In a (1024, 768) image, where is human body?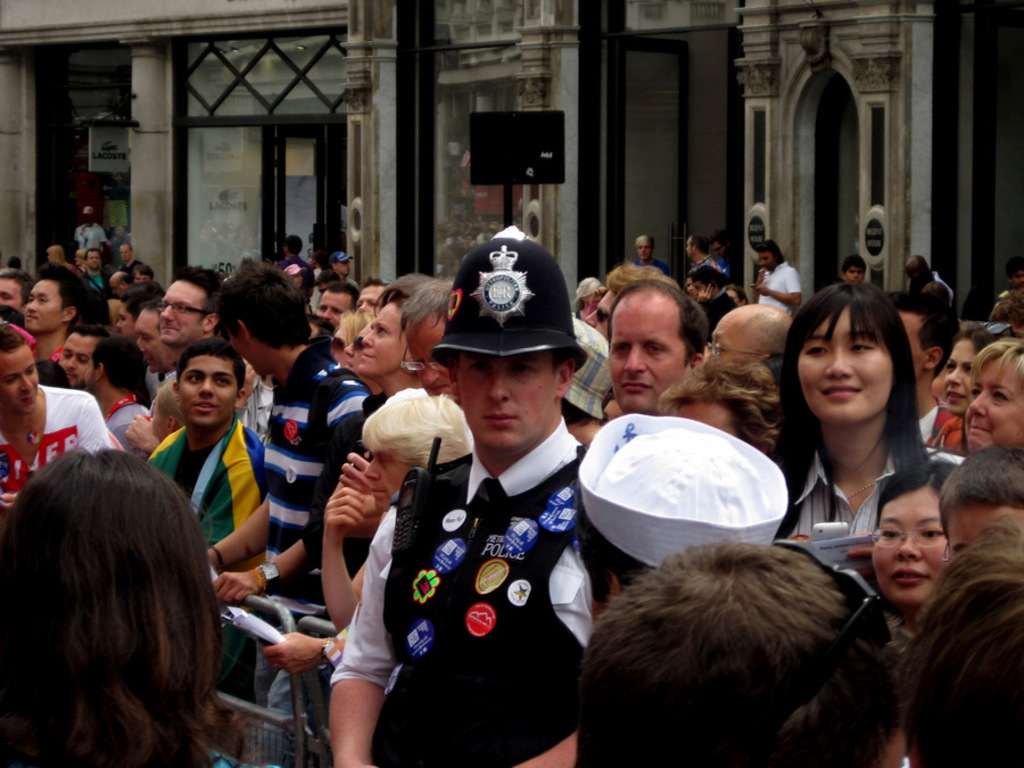
region(691, 267, 735, 337).
